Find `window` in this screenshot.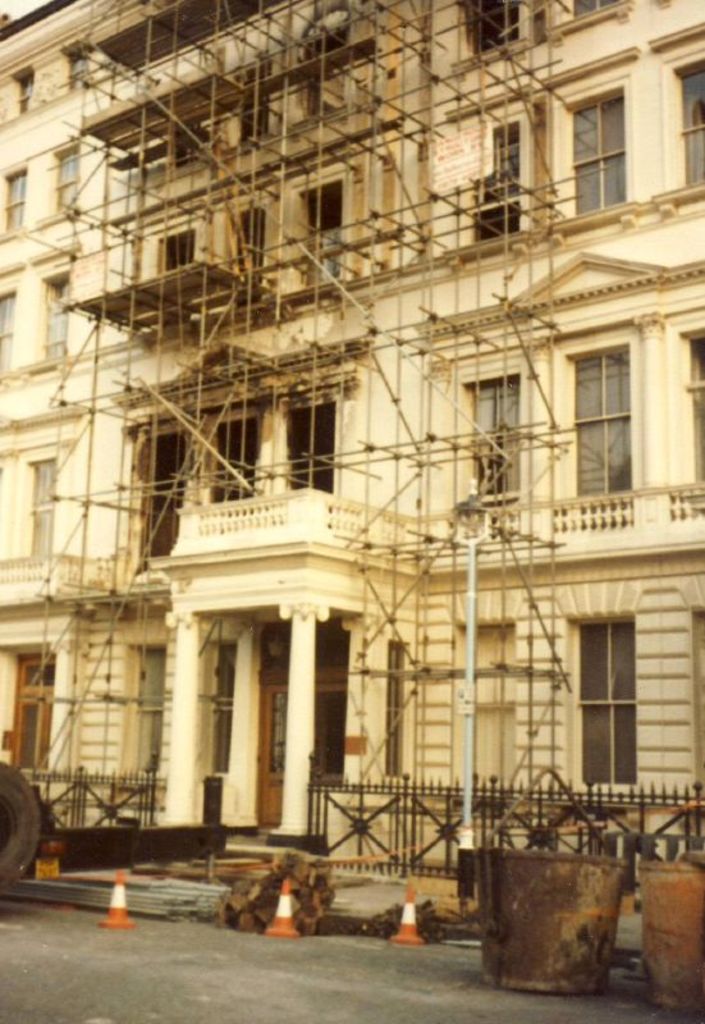
The bounding box for `window` is 670, 55, 704, 197.
